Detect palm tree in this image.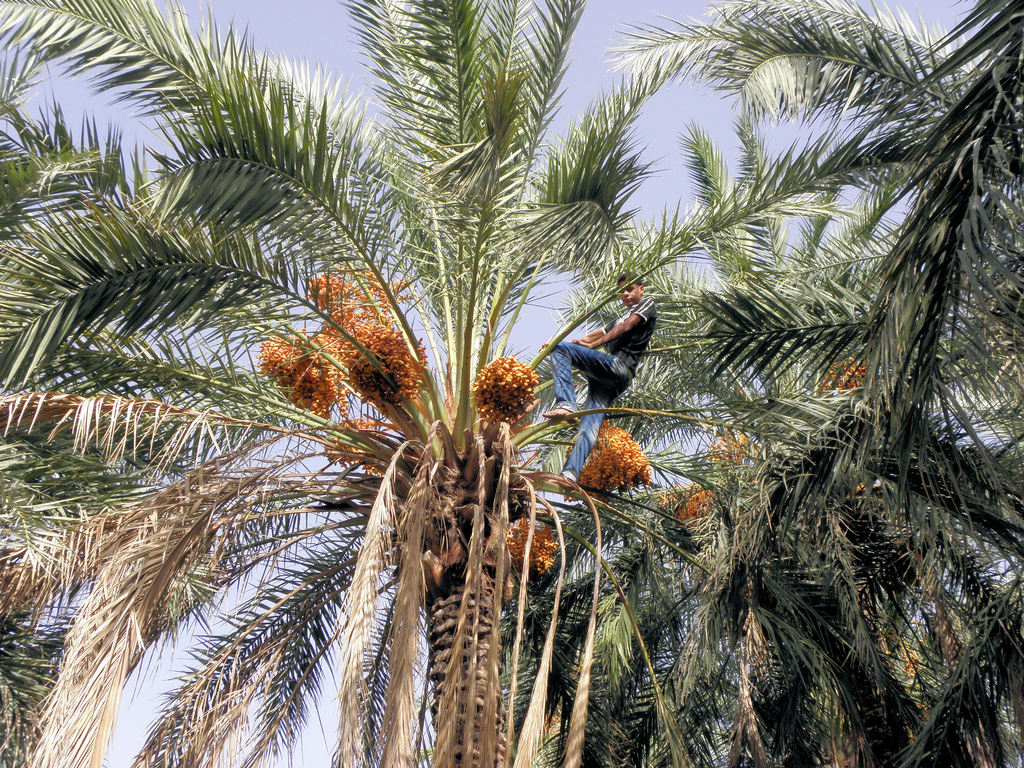
Detection: bbox=(0, 0, 1023, 767).
